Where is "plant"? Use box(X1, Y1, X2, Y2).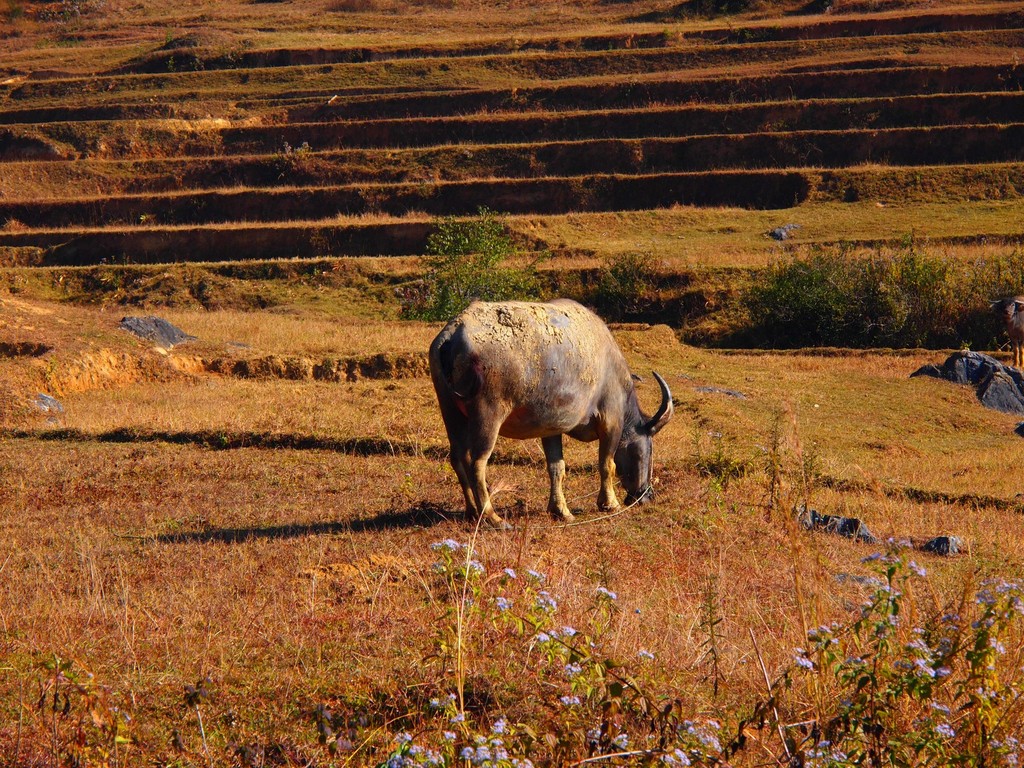
box(898, 232, 984, 371).
